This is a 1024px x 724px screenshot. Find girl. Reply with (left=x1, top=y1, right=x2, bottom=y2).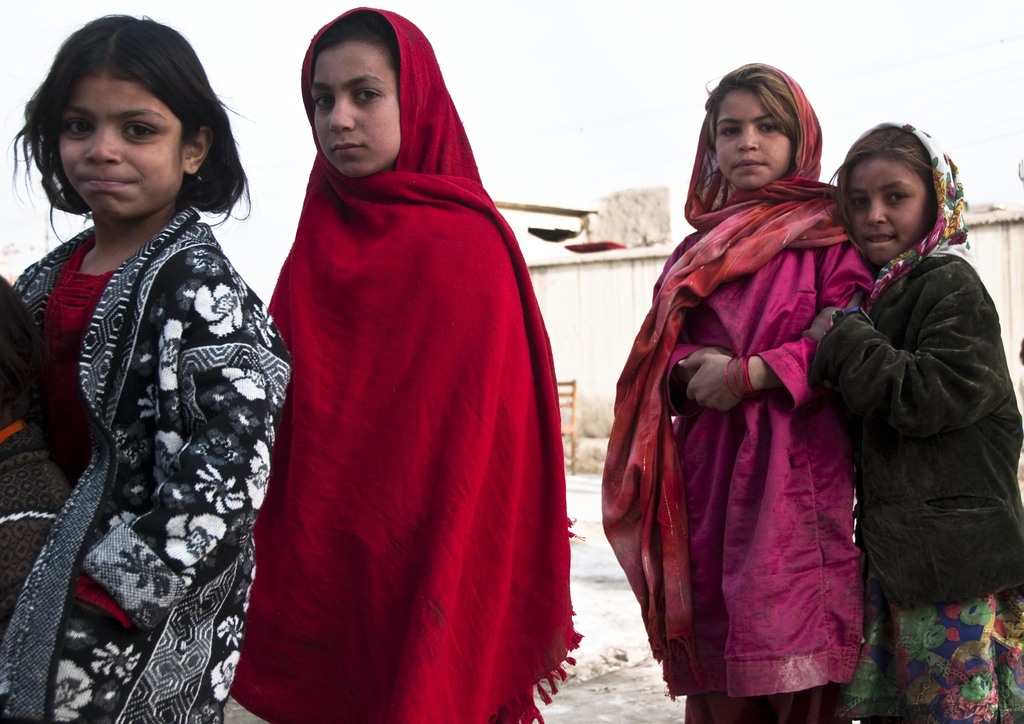
(left=600, top=58, right=868, bottom=723).
